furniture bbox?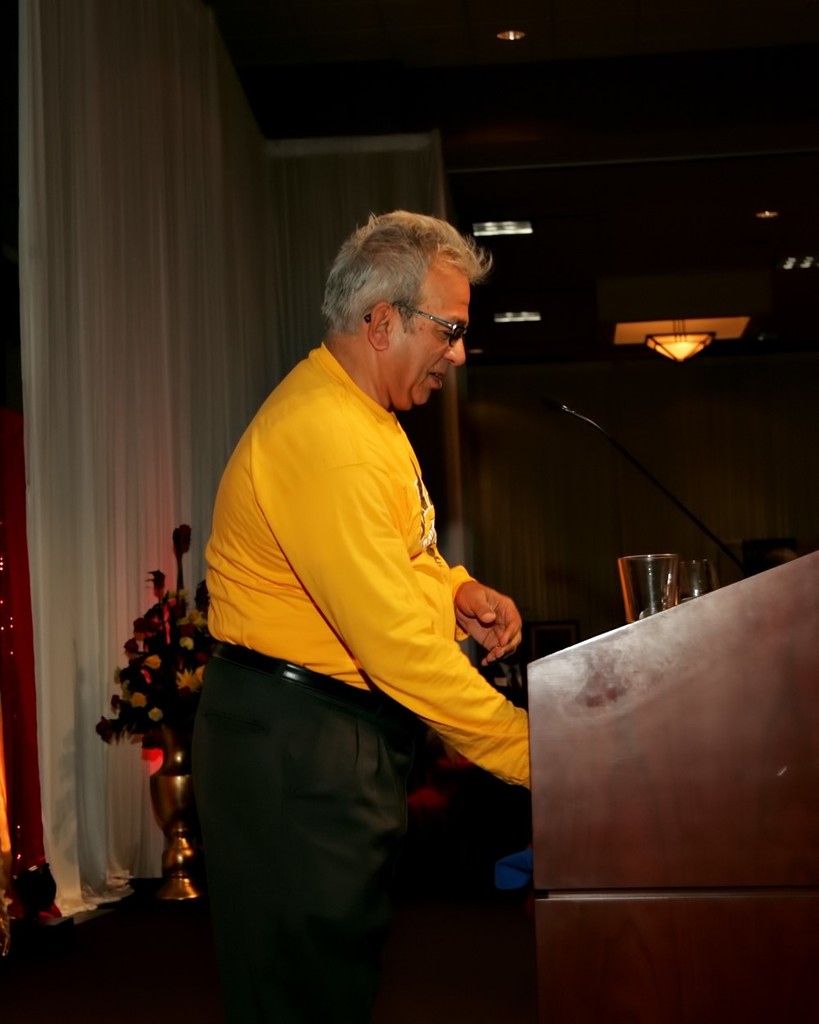
527,549,818,1023
